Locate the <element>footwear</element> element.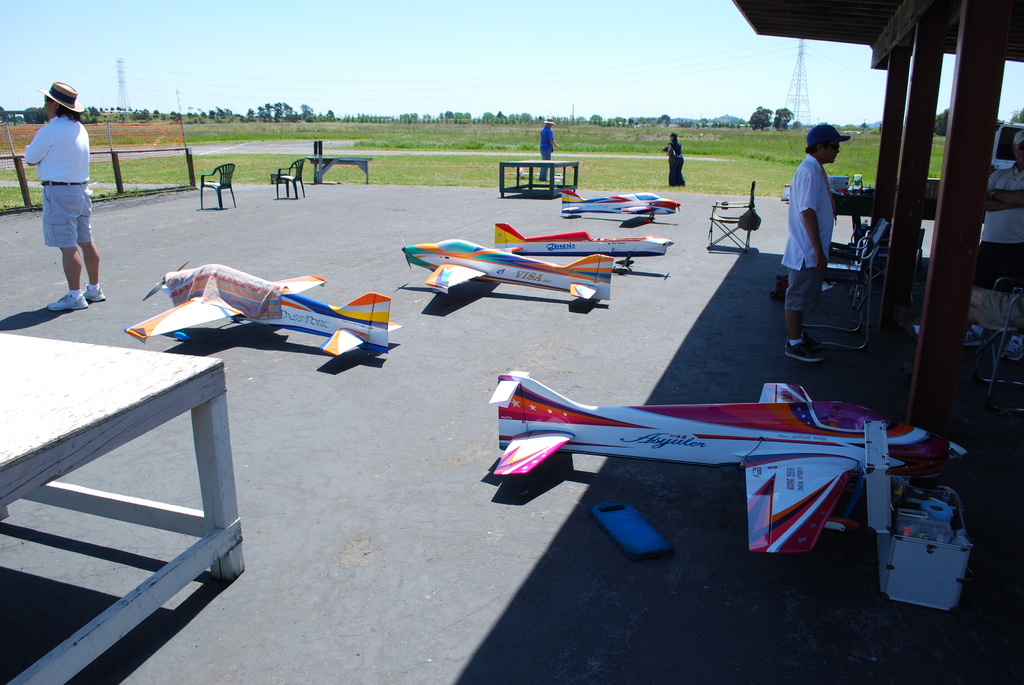
Element bbox: 82:283:106:302.
